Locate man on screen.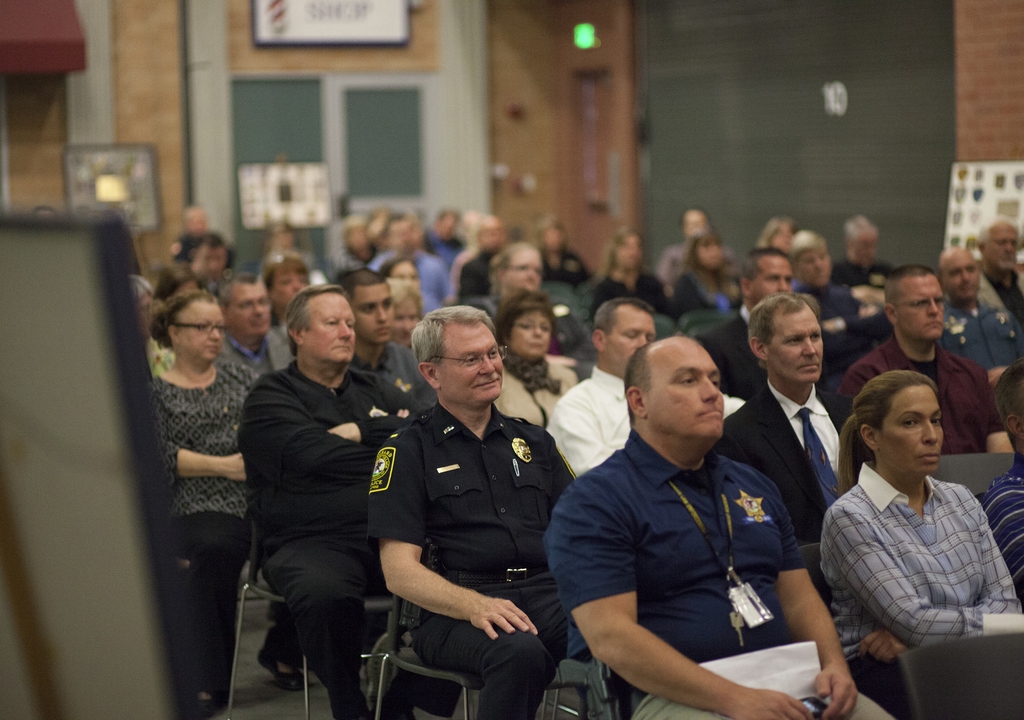
On screen at 236, 286, 424, 719.
